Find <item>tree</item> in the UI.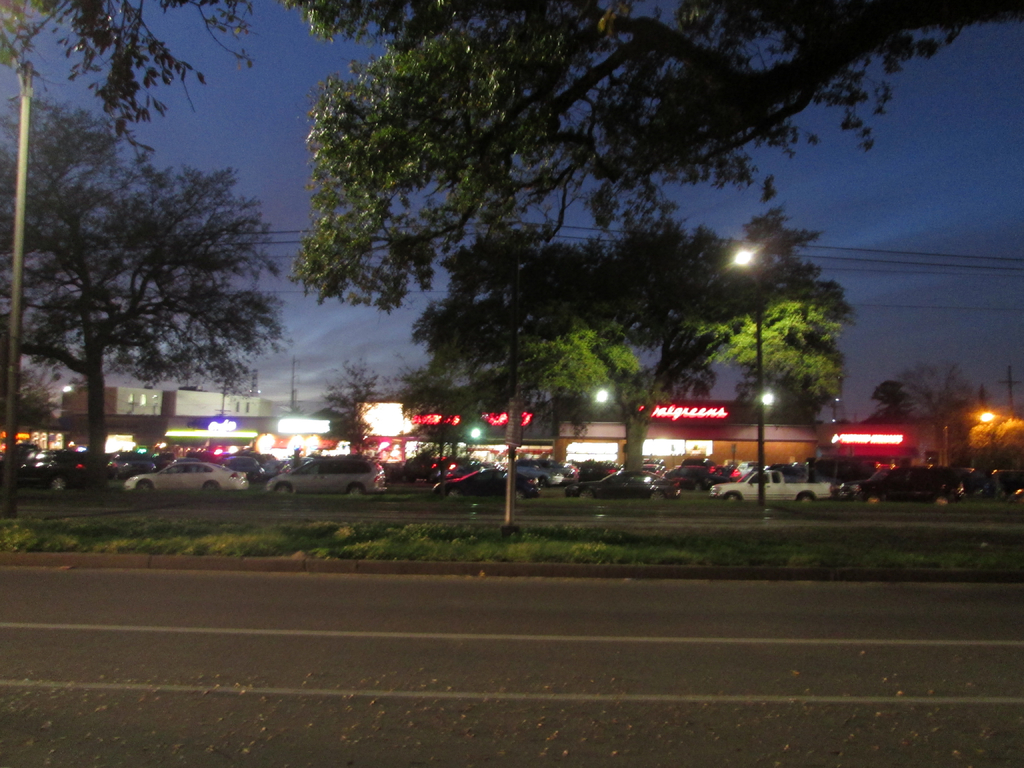
UI element at 0/89/132/328.
